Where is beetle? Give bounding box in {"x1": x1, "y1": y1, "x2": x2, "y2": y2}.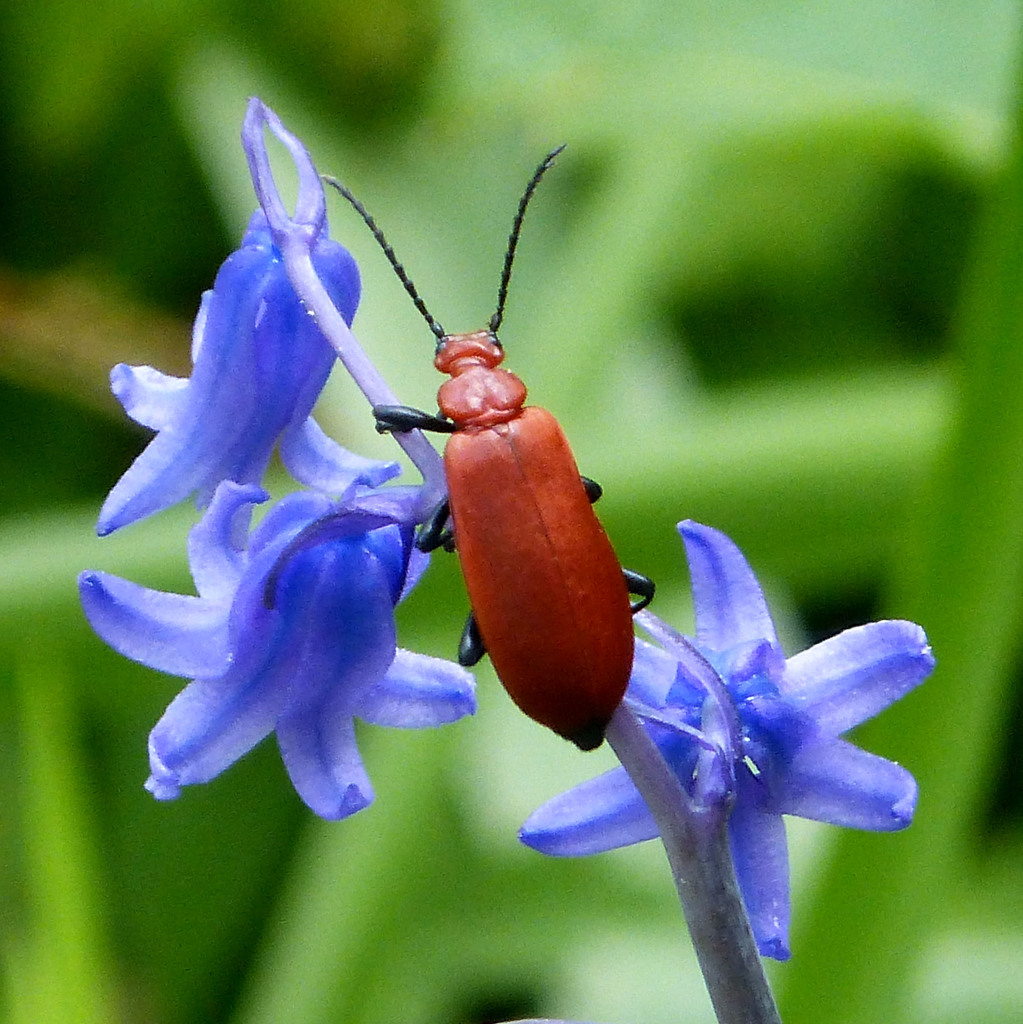
{"x1": 313, "y1": 152, "x2": 642, "y2": 740}.
